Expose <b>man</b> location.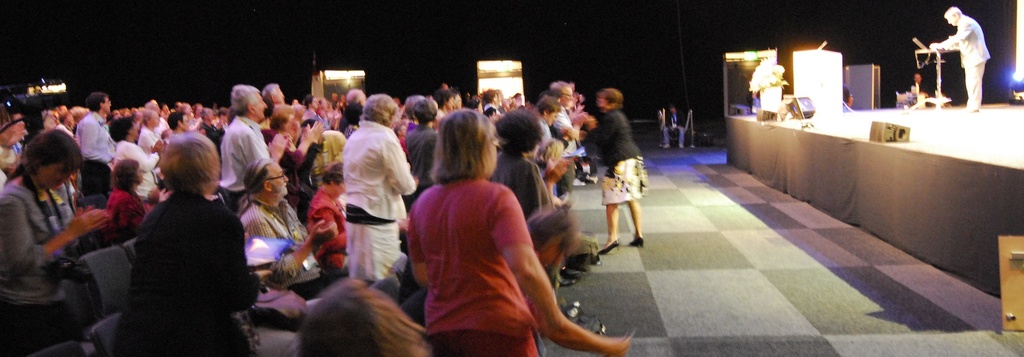
Exposed at bbox=(548, 80, 575, 196).
